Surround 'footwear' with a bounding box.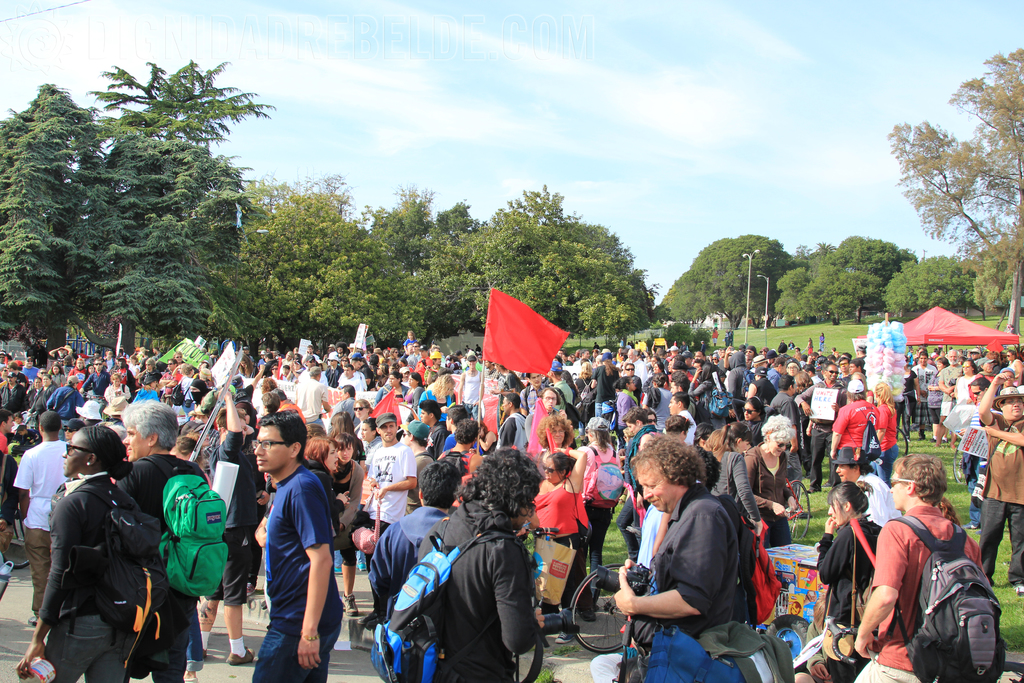
<bbox>1013, 582, 1023, 598</bbox>.
